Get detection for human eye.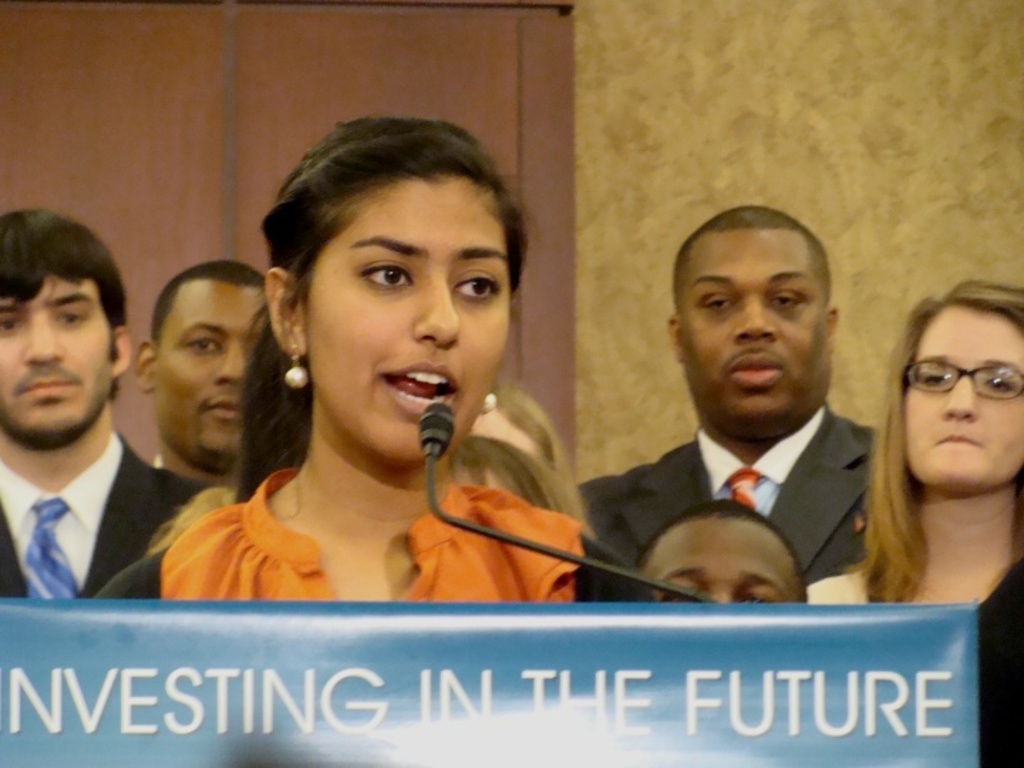
Detection: Rect(55, 302, 92, 333).
